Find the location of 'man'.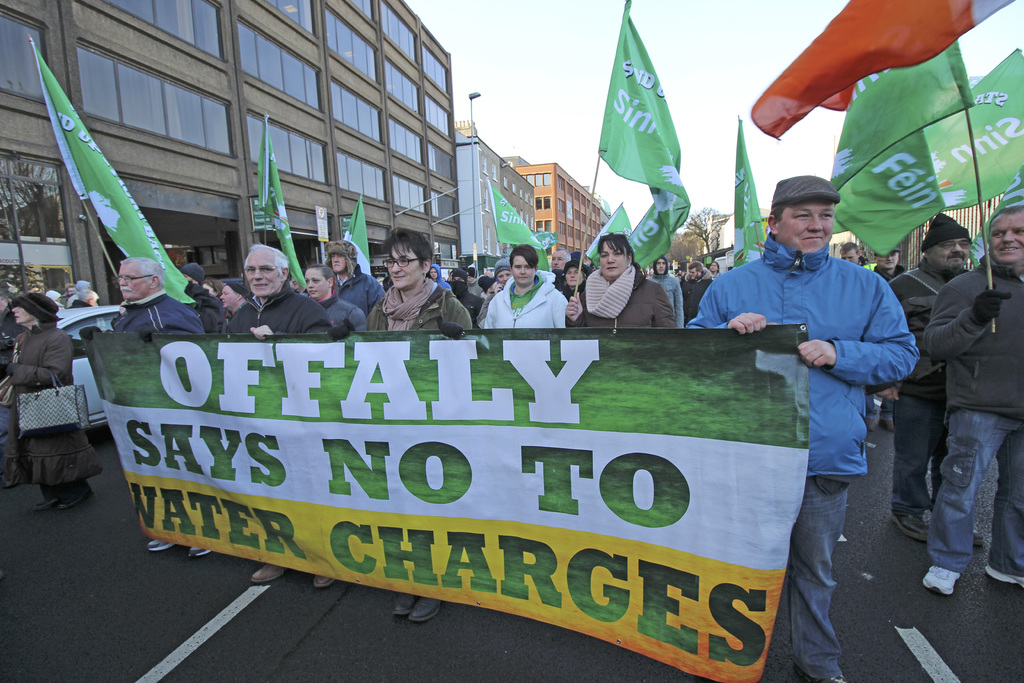
Location: 216, 283, 253, 318.
